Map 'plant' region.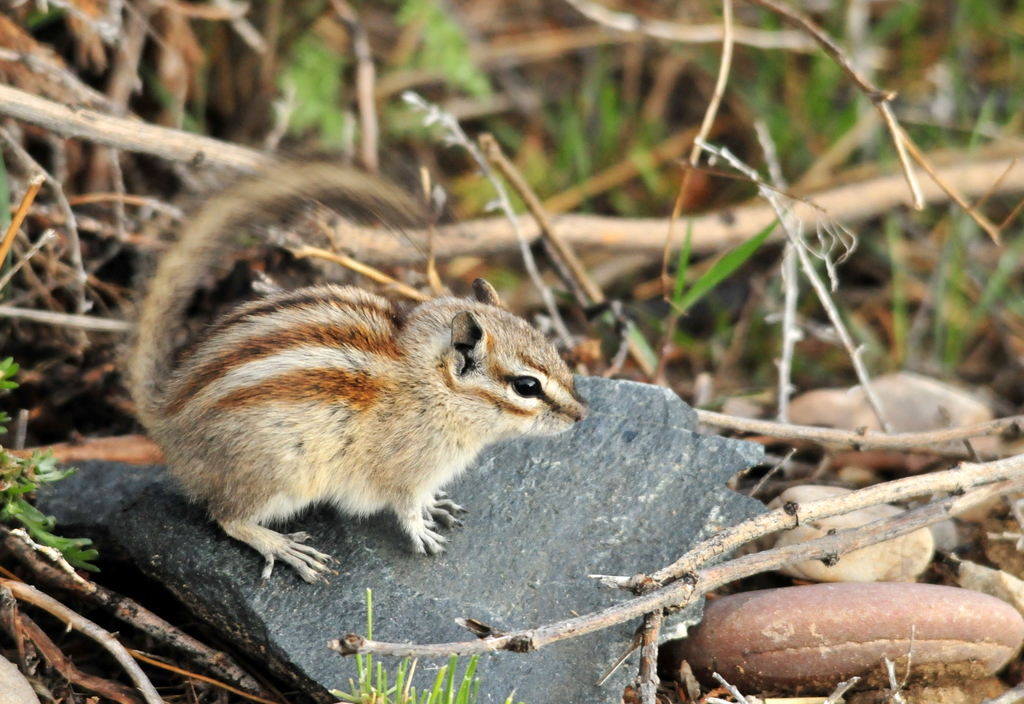
Mapped to crop(0, 355, 100, 572).
